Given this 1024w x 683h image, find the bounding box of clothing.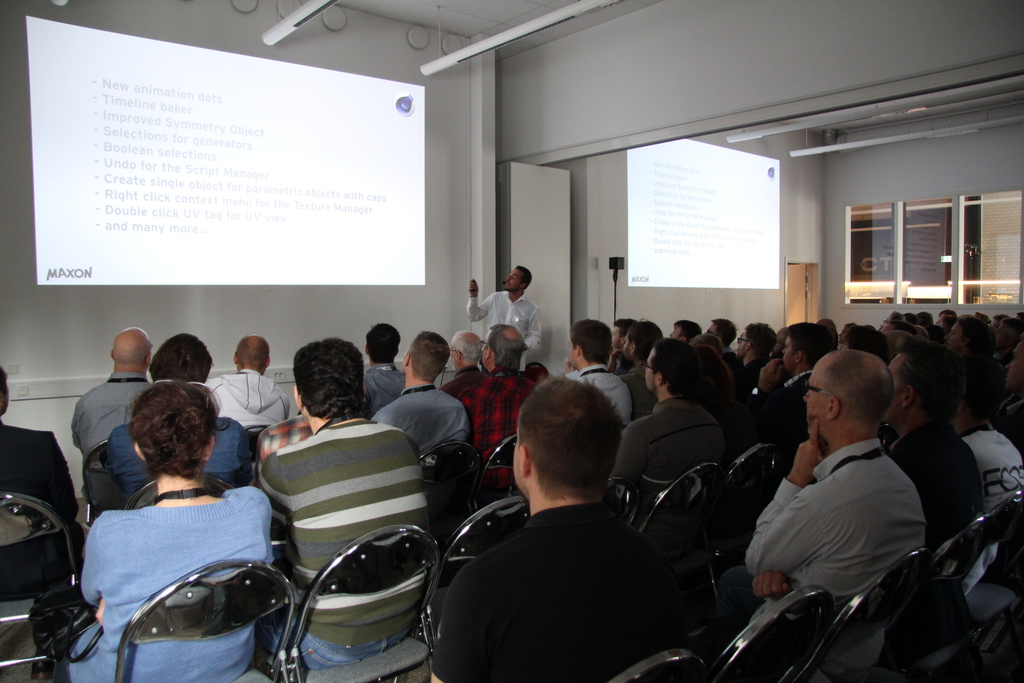
202,367,292,437.
